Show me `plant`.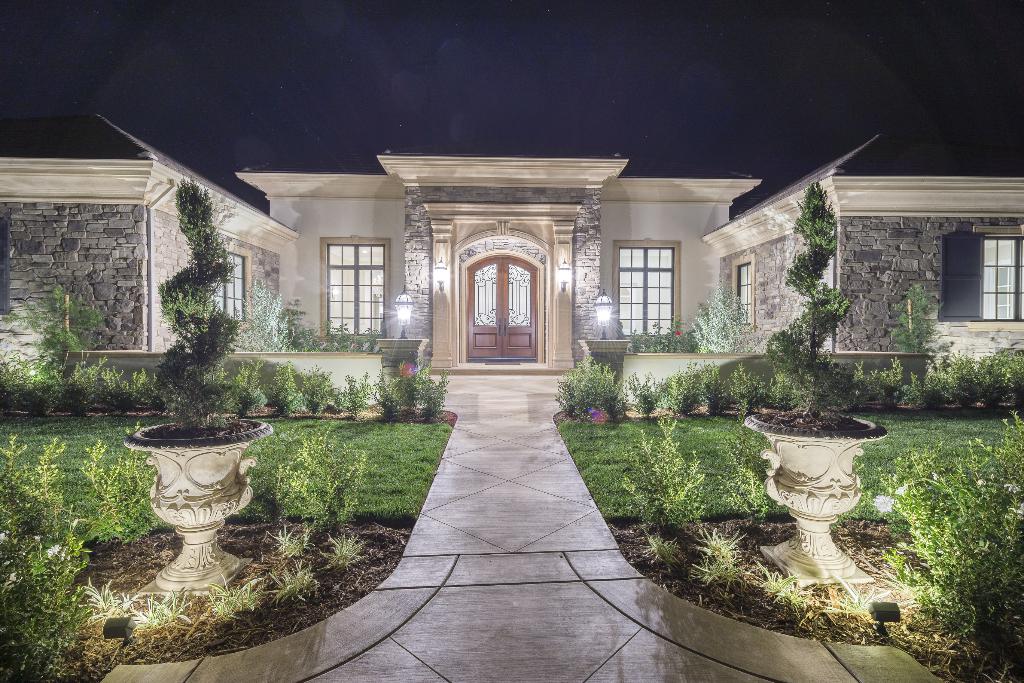
`plant` is here: <bbox>266, 558, 317, 606</bbox>.
